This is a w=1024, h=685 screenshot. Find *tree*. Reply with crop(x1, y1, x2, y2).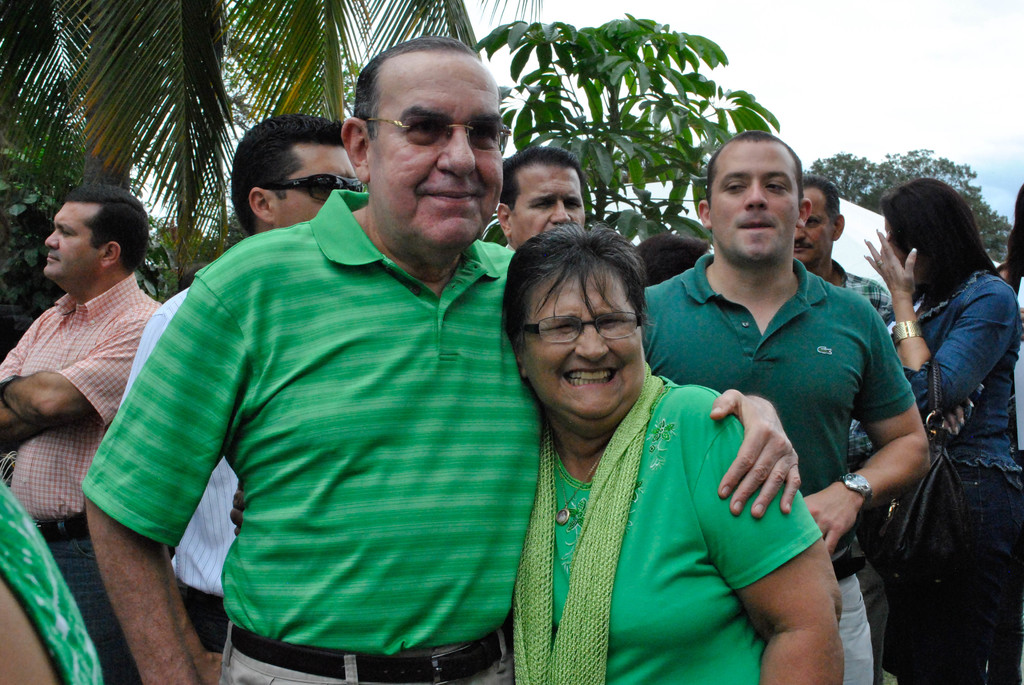
crop(0, 0, 490, 292).
